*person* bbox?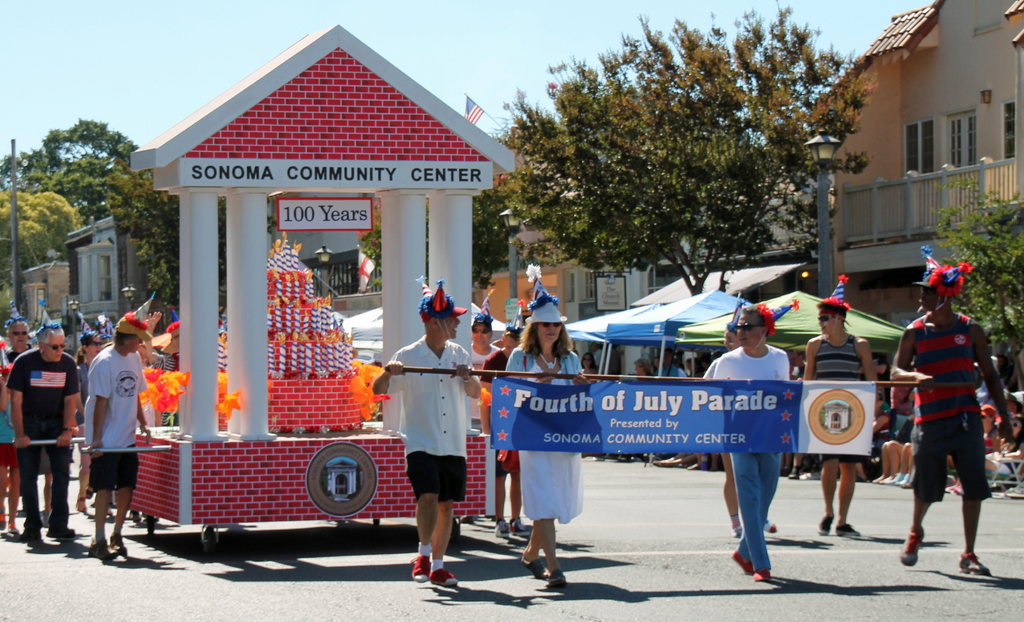
{"left": 873, "top": 406, "right": 912, "bottom": 482}
